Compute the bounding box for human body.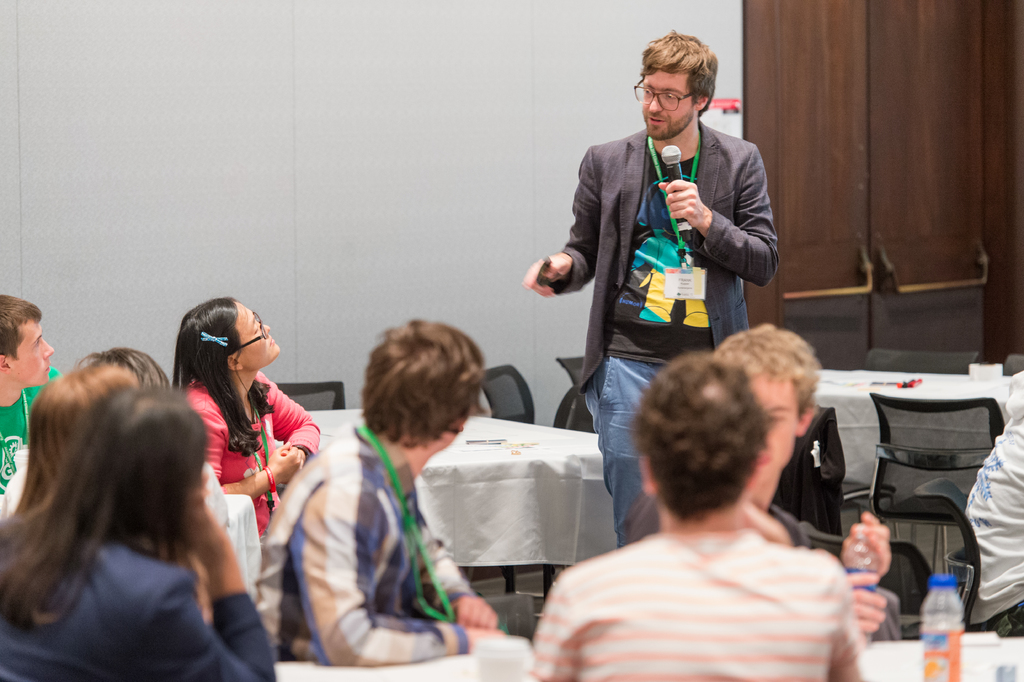
x1=171, y1=292, x2=328, y2=533.
